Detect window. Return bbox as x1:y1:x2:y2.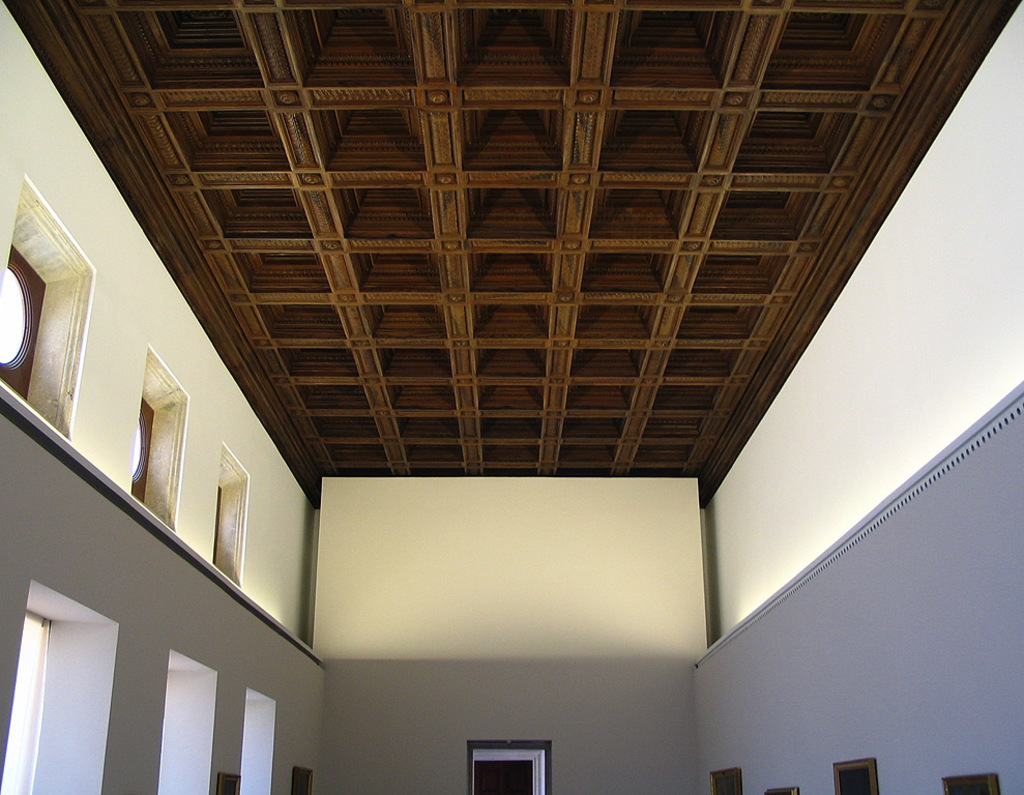
2:245:27:398.
